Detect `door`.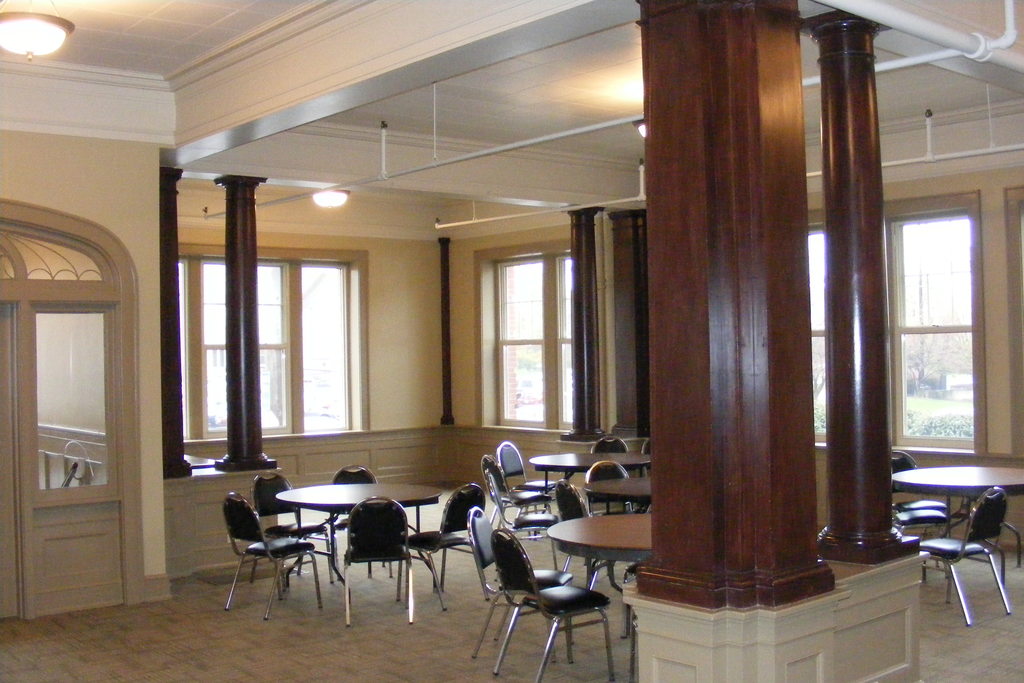
Detected at (636,1,877,665).
